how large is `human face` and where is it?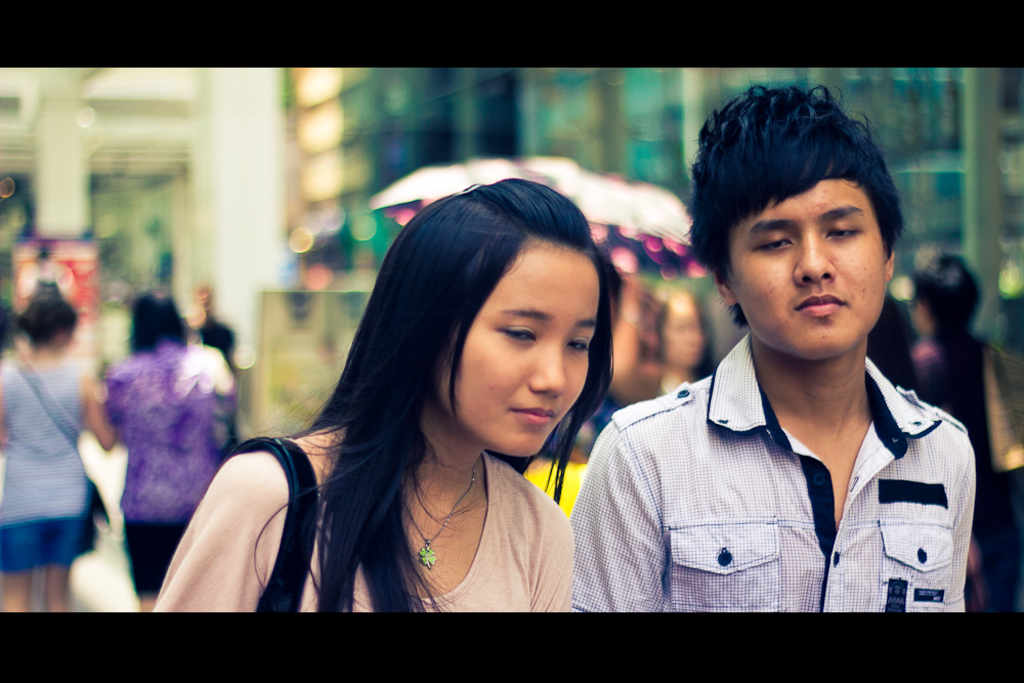
Bounding box: [732, 181, 886, 362].
